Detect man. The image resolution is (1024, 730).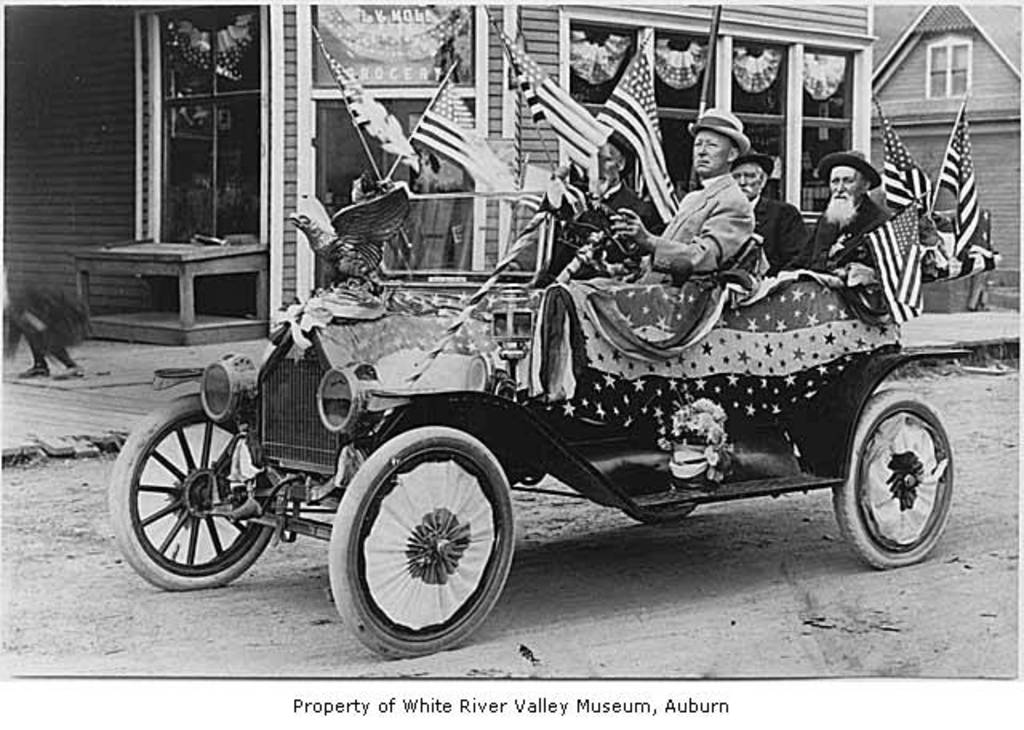
locate(546, 133, 658, 258).
